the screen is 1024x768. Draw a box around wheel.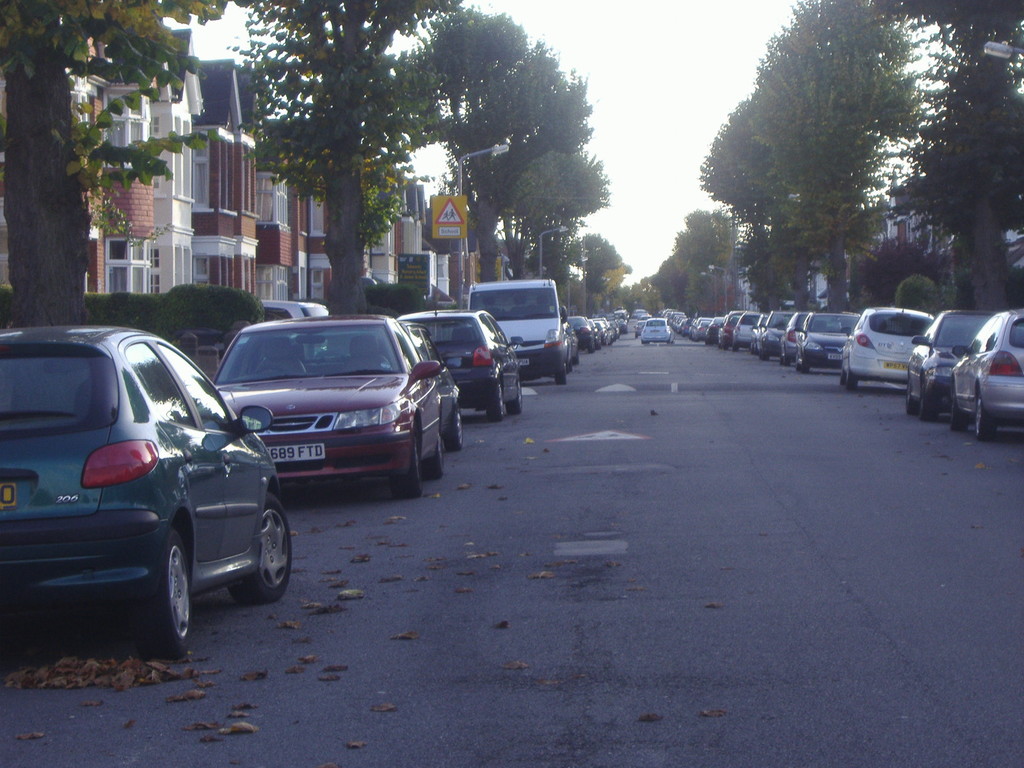
[left=840, top=366, right=847, bottom=387].
